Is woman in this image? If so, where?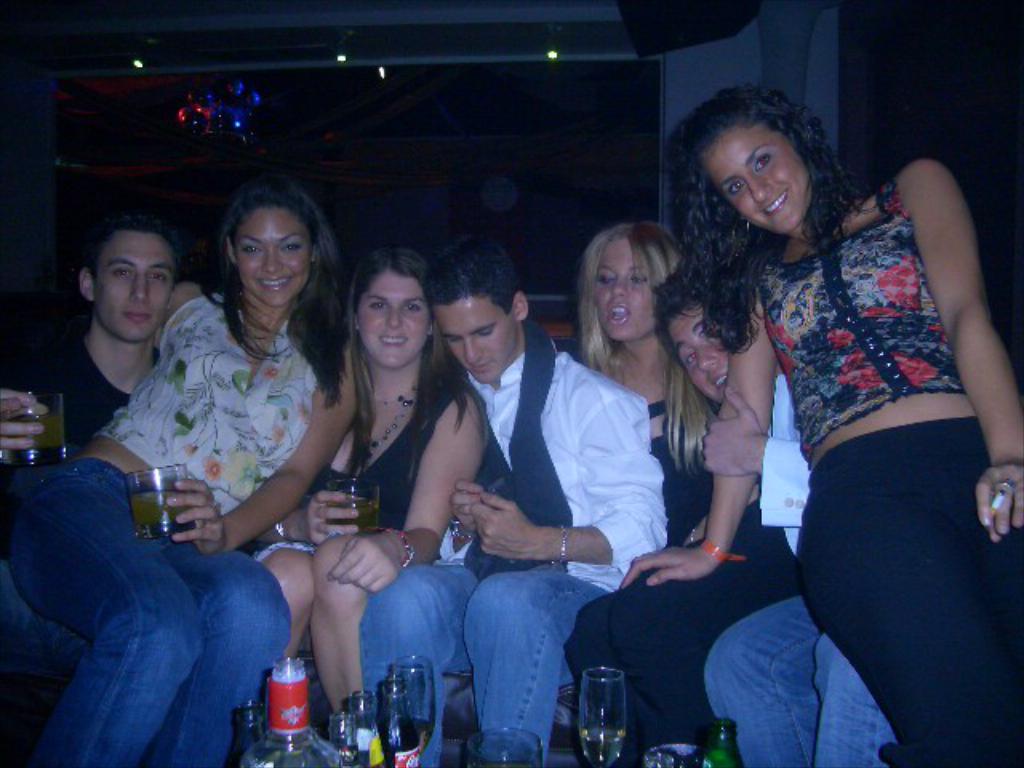
Yes, at bbox(624, 83, 1022, 766).
